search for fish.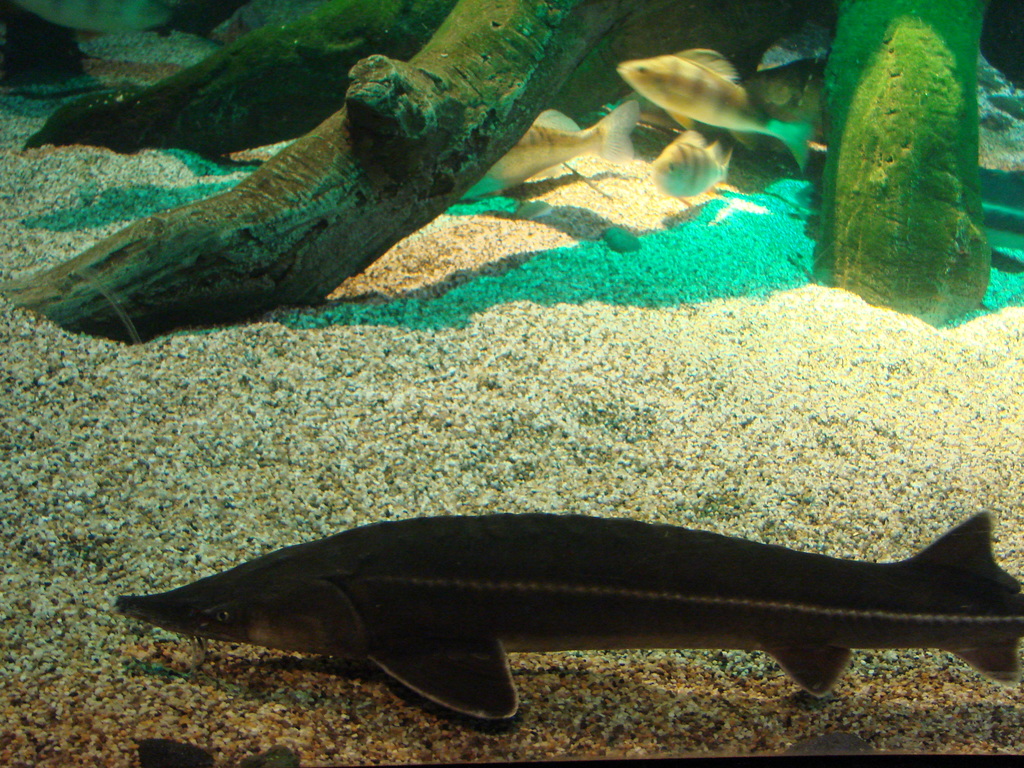
Found at pyautogui.locateOnScreen(611, 42, 822, 169).
